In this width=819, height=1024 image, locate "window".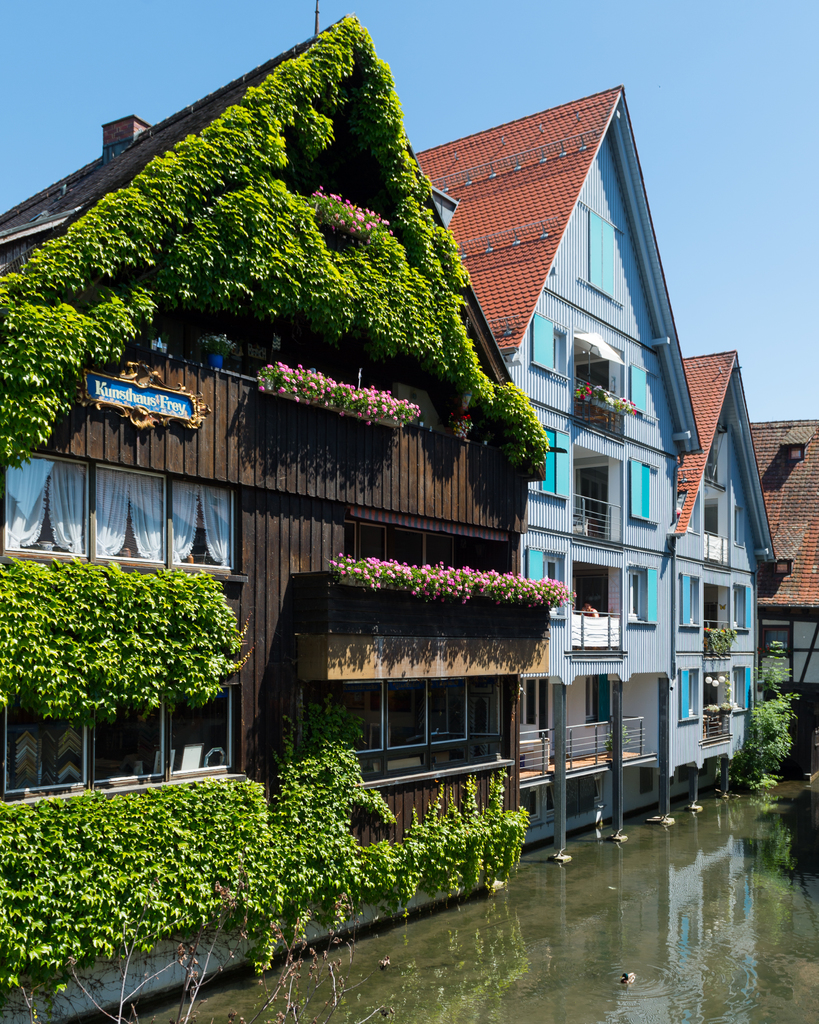
Bounding box: (4, 702, 92, 805).
